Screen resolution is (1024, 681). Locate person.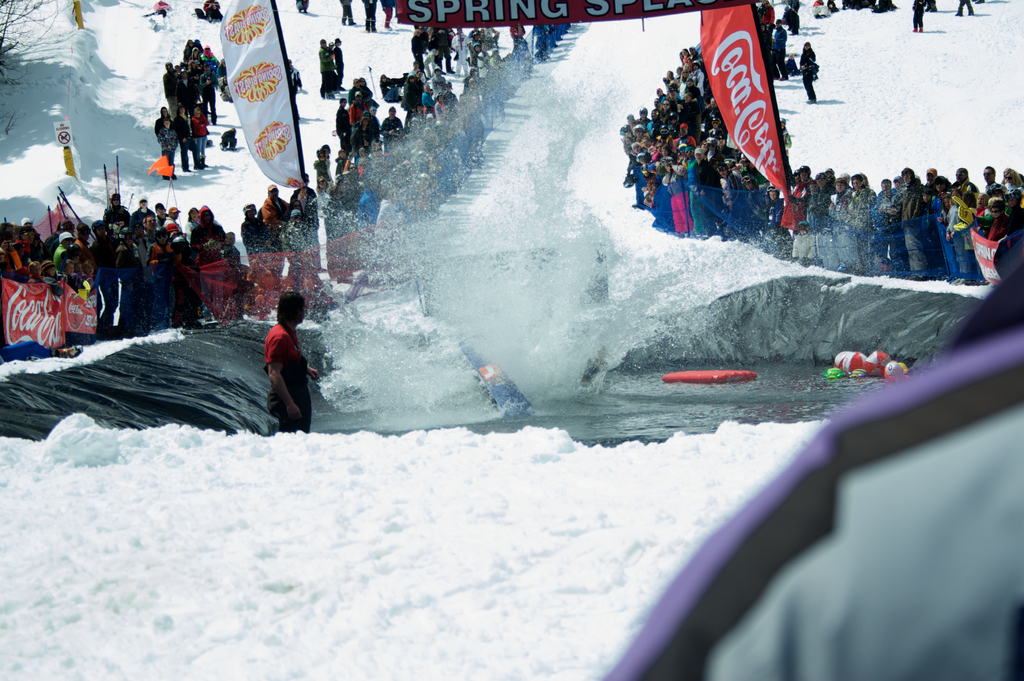
(x1=718, y1=164, x2=749, y2=235).
